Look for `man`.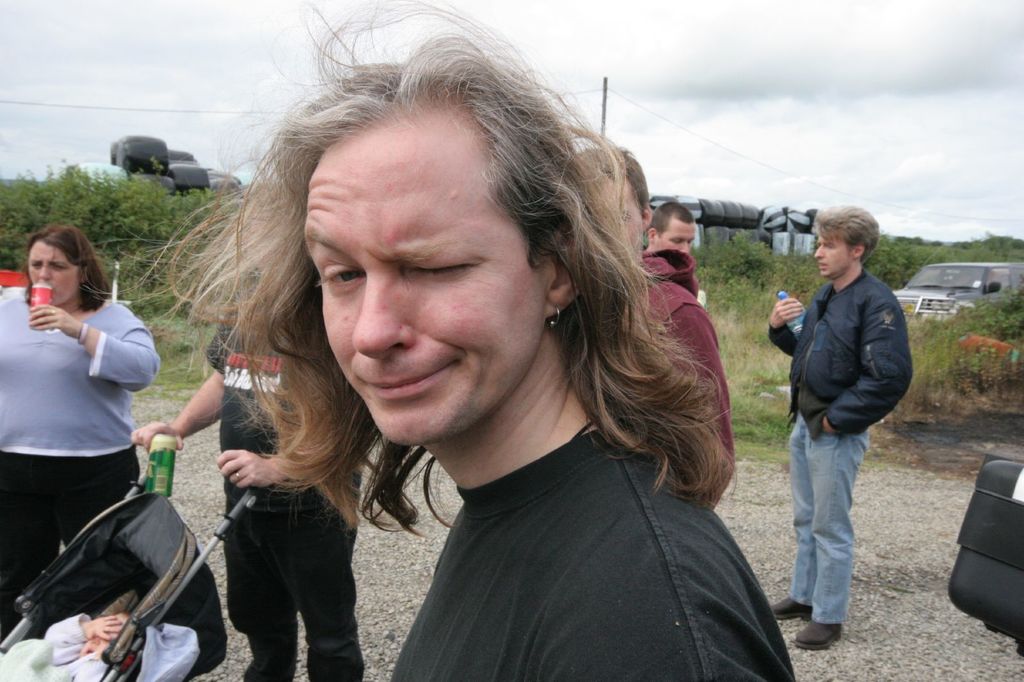
Found: bbox(655, 201, 719, 335).
